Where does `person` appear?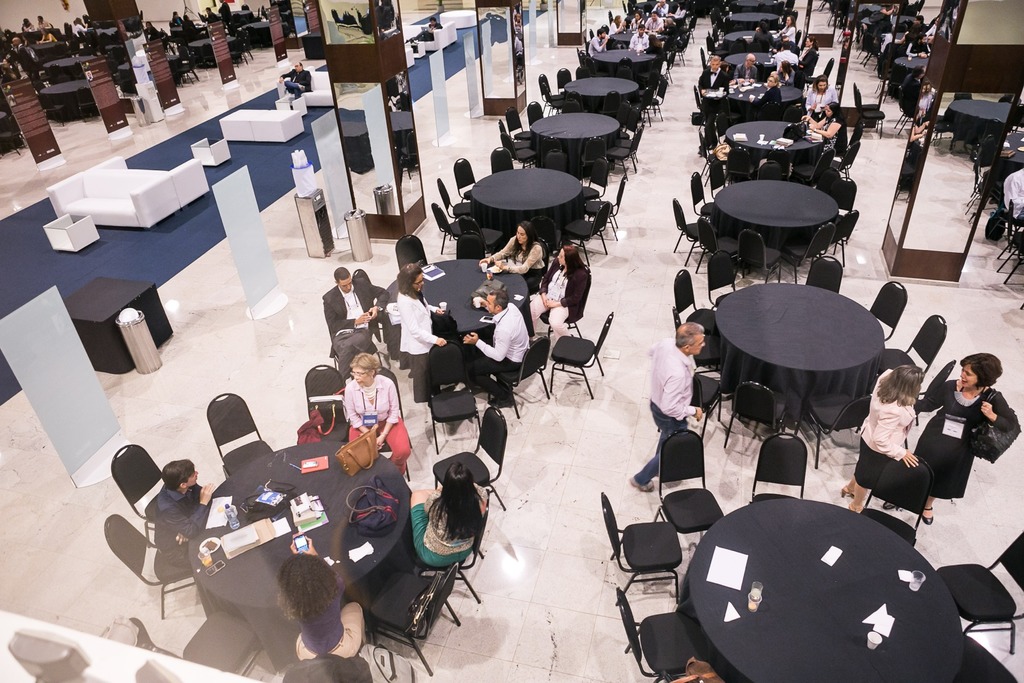
Appears at box=[0, 53, 15, 90].
